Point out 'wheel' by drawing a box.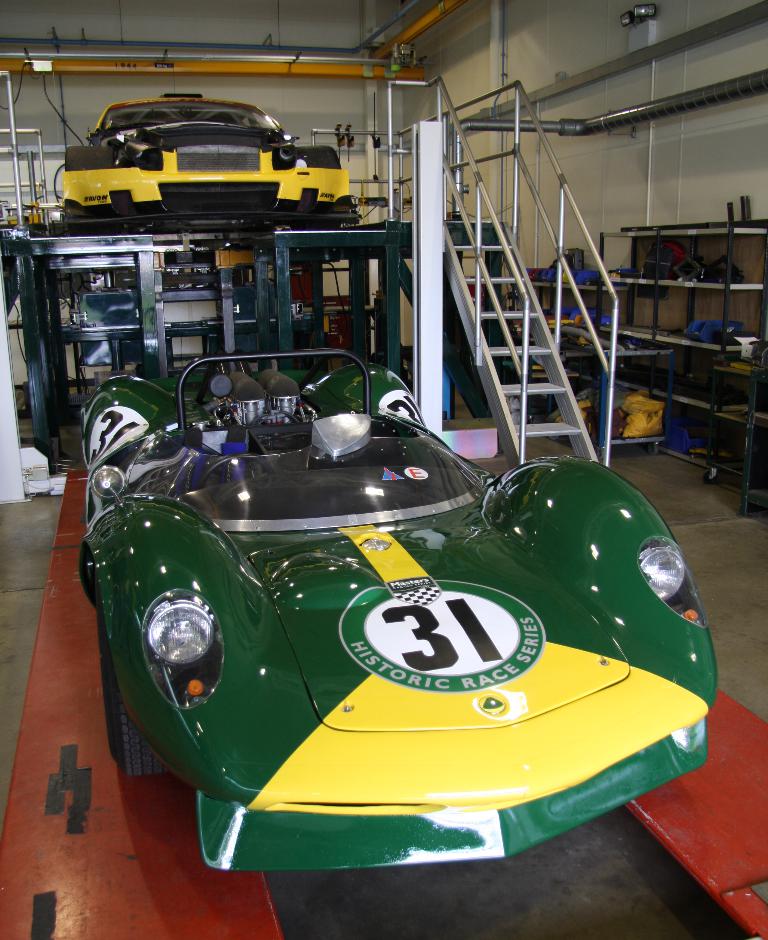
pyautogui.locateOnScreen(647, 445, 657, 454).
